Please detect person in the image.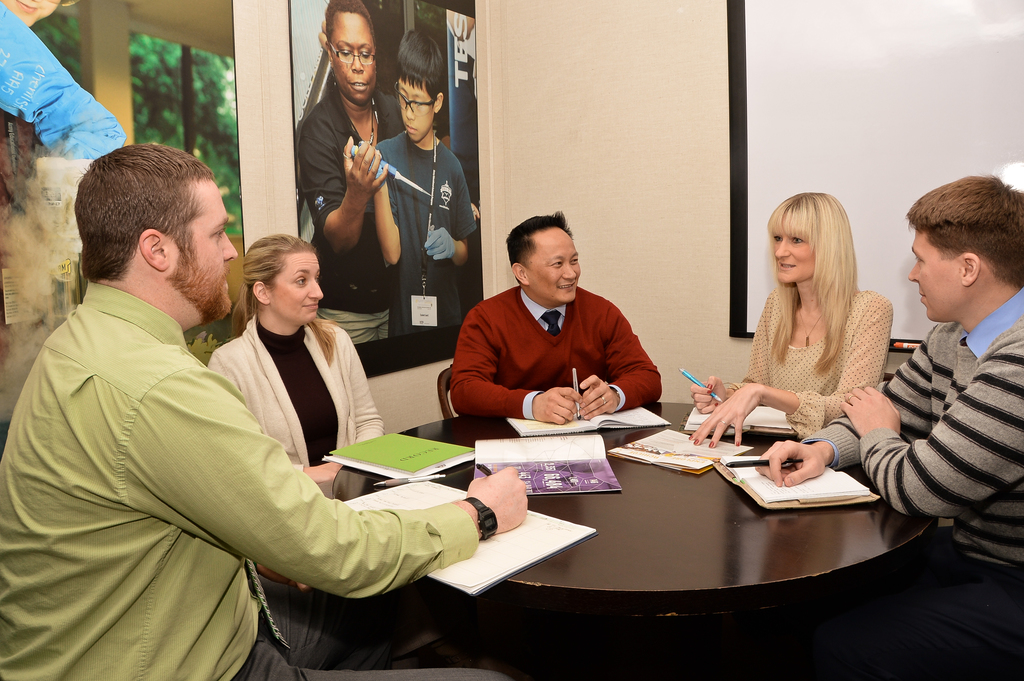
373/27/477/365.
